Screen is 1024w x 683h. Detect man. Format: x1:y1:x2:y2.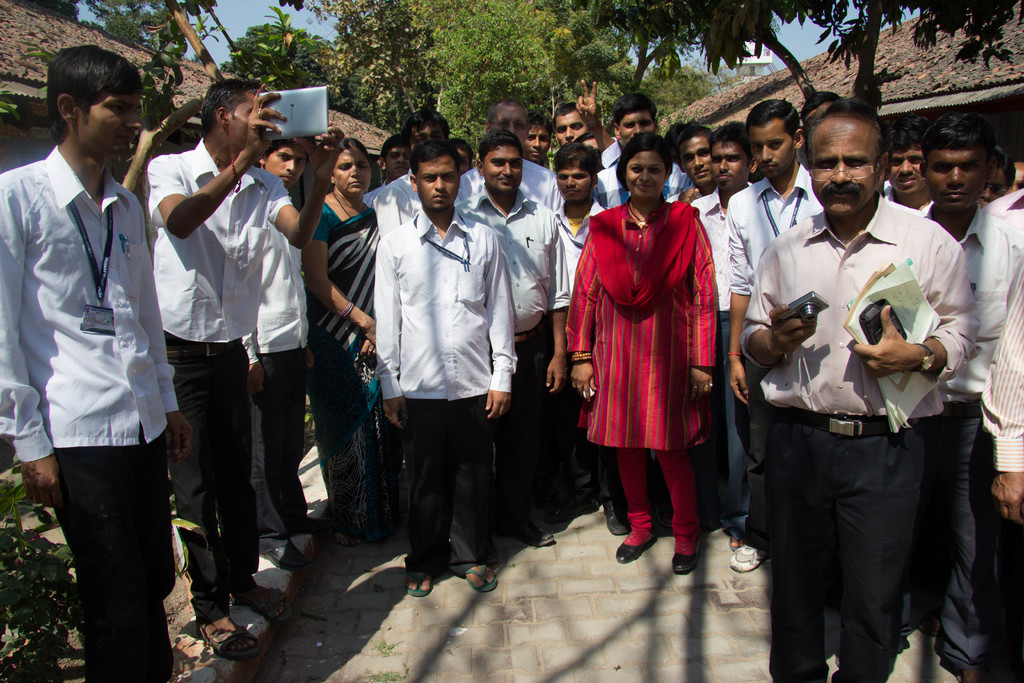
556:94:588:147.
